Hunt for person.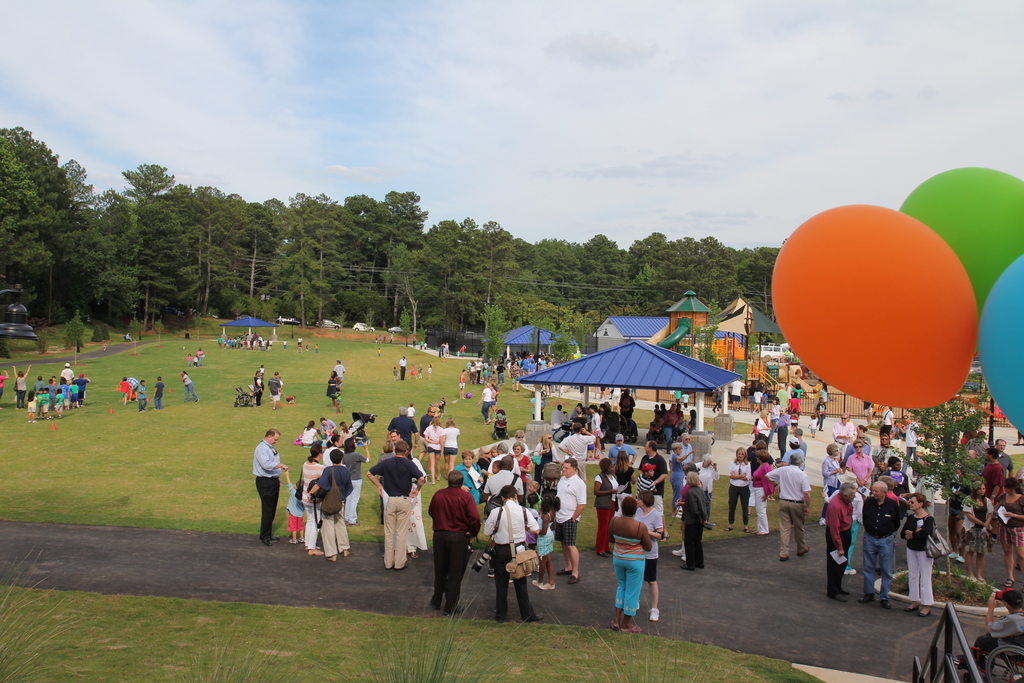
Hunted down at x1=387 y1=430 x2=404 y2=448.
